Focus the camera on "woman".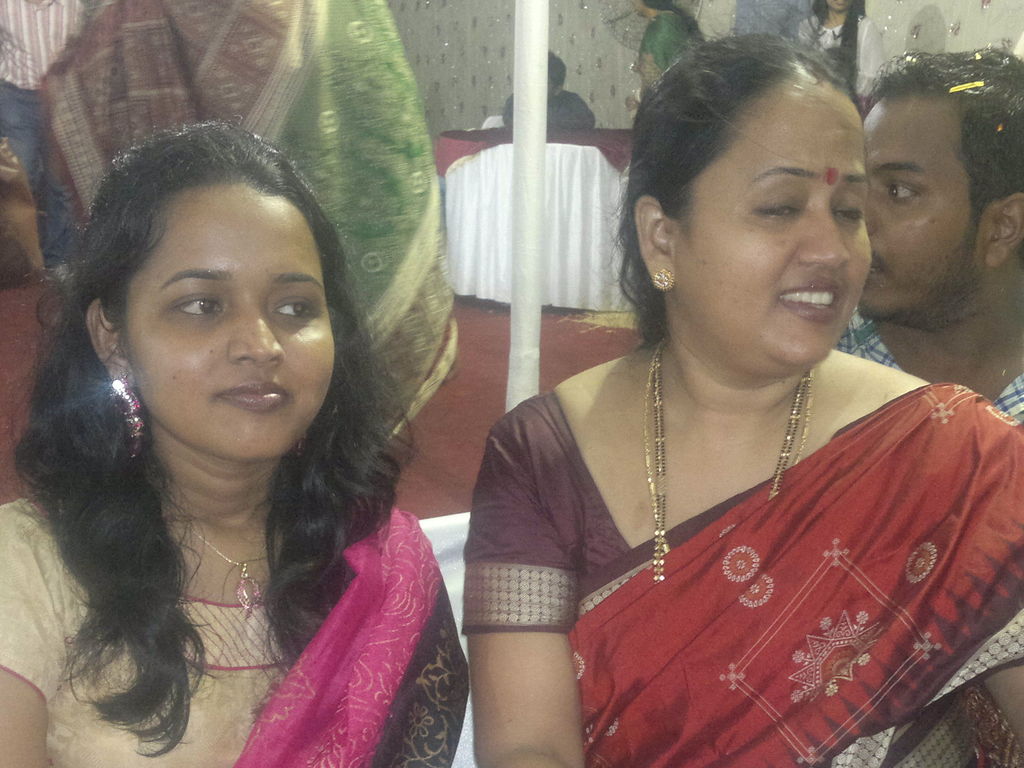
Focus region: rect(633, 0, 708, 95).
